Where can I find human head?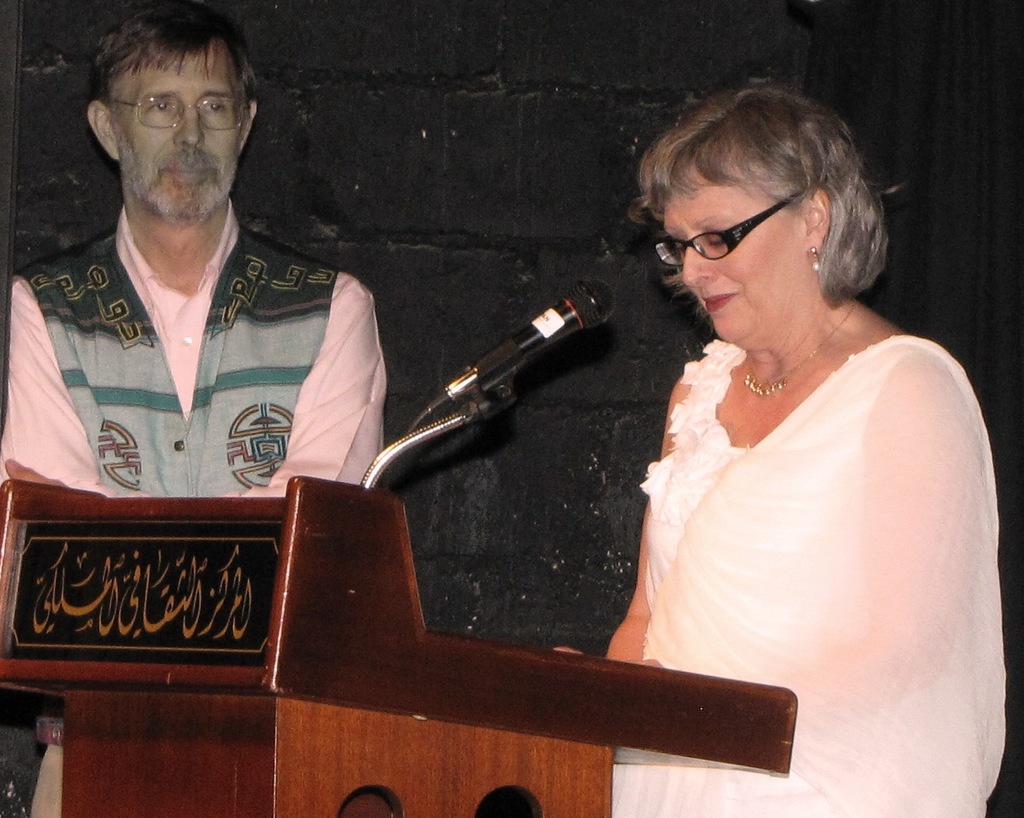
You can find it at {"left": 84, "top": 17, "right": 277, "bottom": 220}.
